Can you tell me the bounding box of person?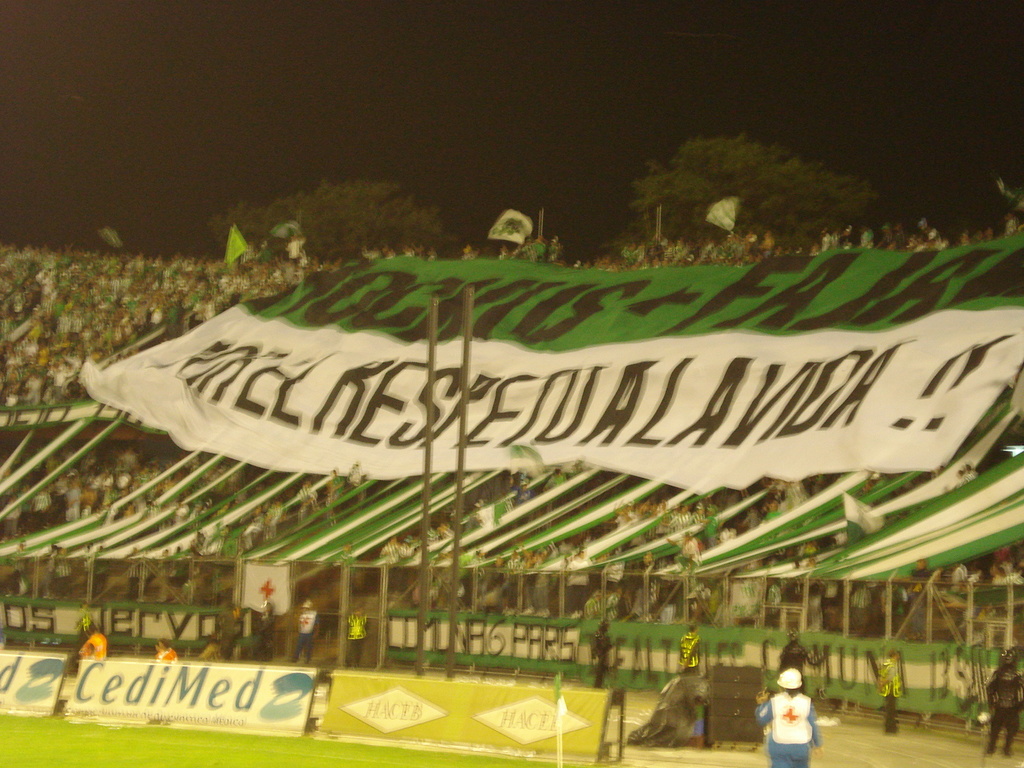
<box>868,650,906,739</box>.
